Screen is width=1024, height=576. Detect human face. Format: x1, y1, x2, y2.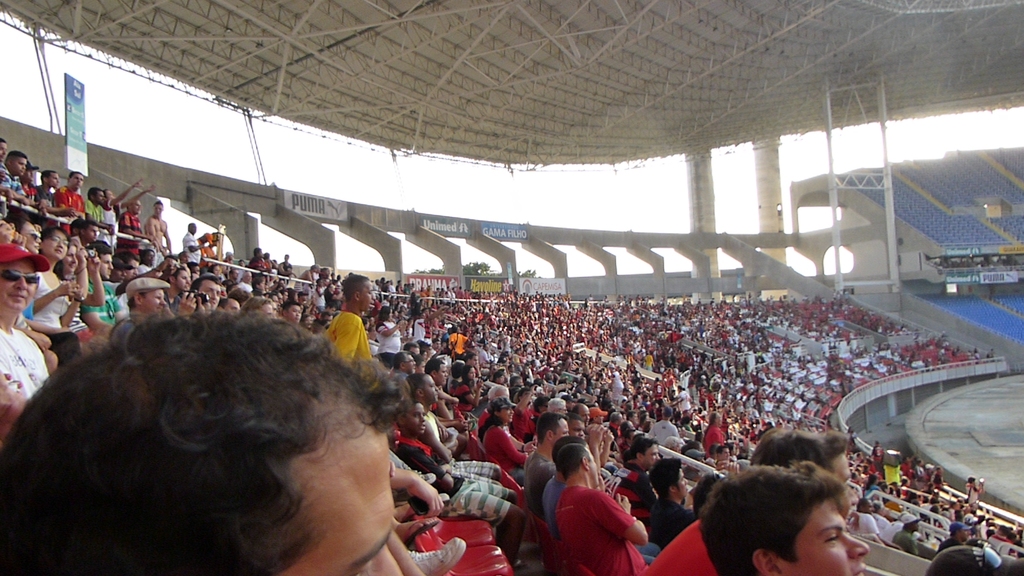
136, 288, 164, 314.
